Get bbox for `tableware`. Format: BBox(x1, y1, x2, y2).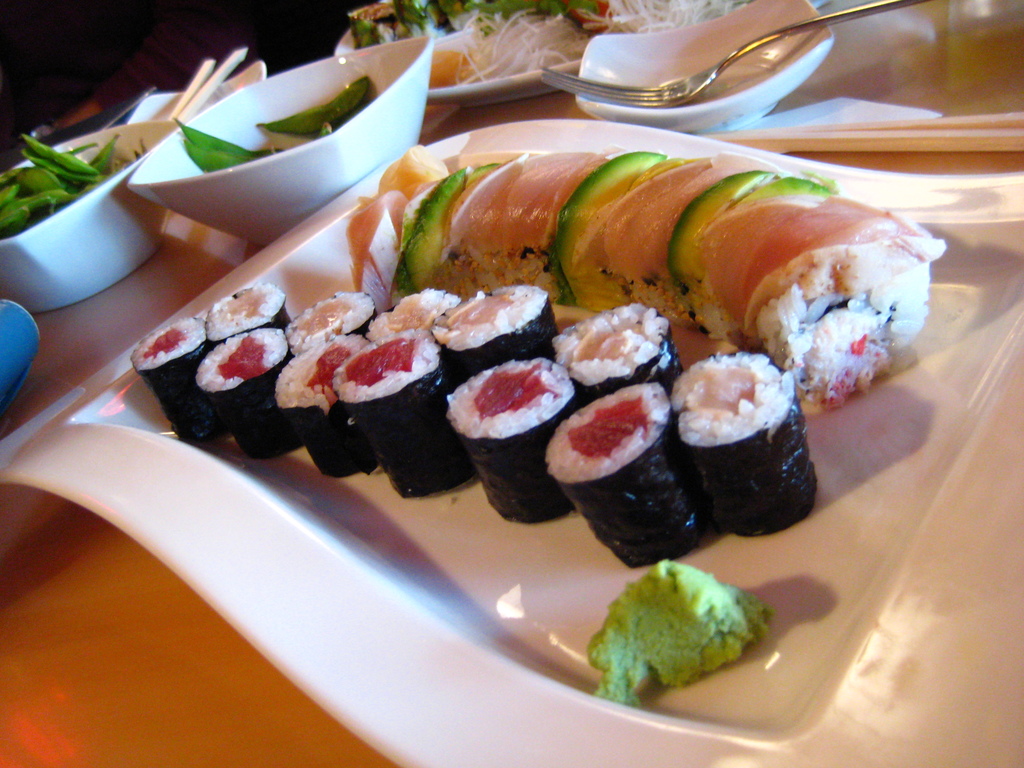
BBox(128, 45, 432, 248).
